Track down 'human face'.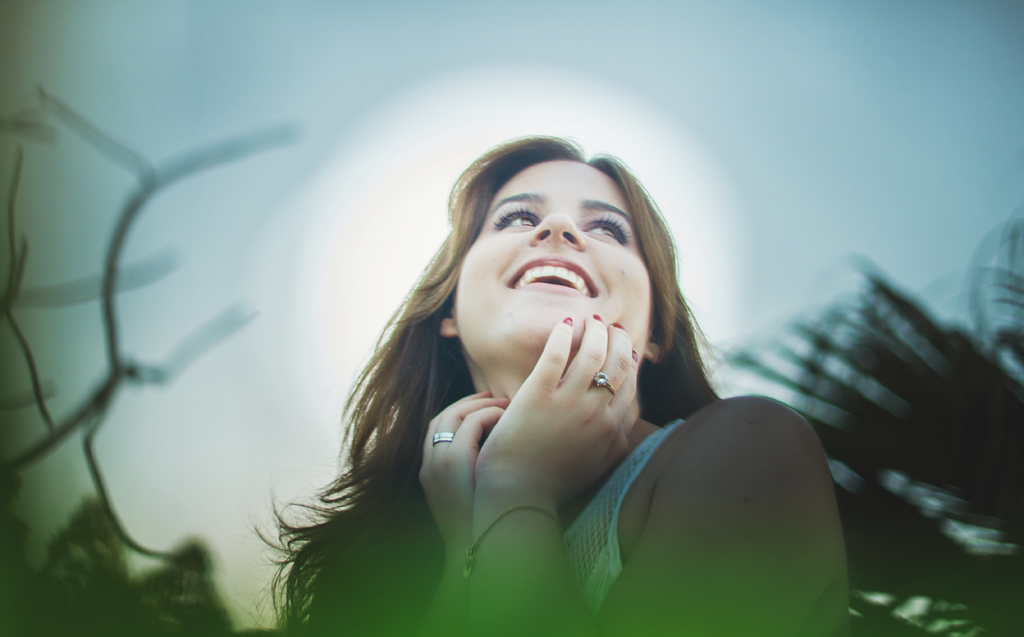
Tracked to Rect(448, 161, 650, 366).
